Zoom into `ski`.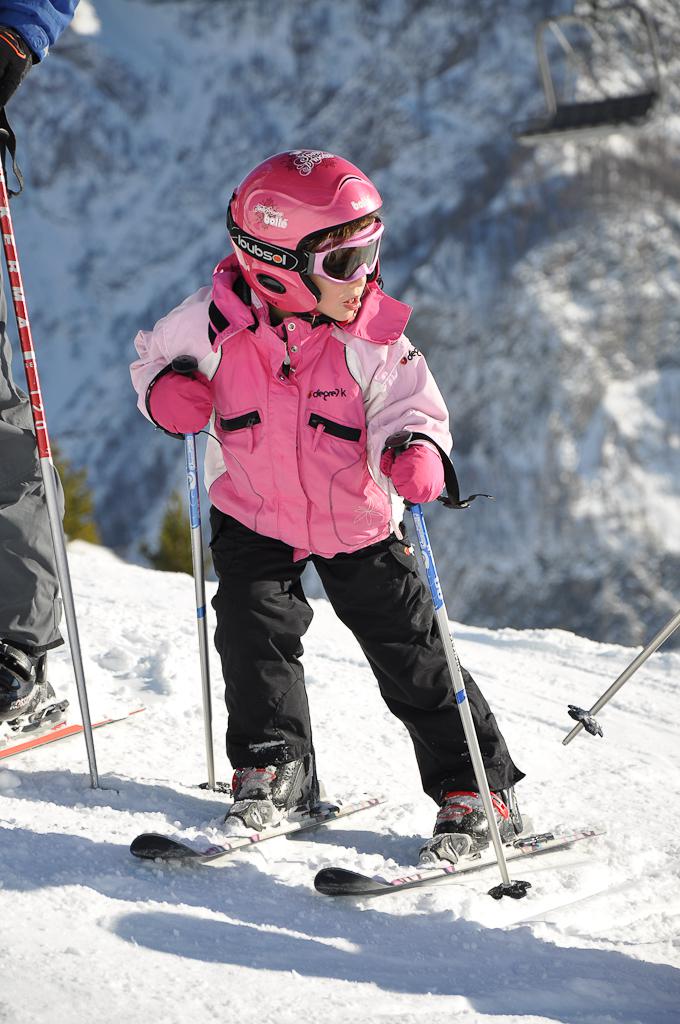
Zoom target: box=[0, 702, 155, 762].
